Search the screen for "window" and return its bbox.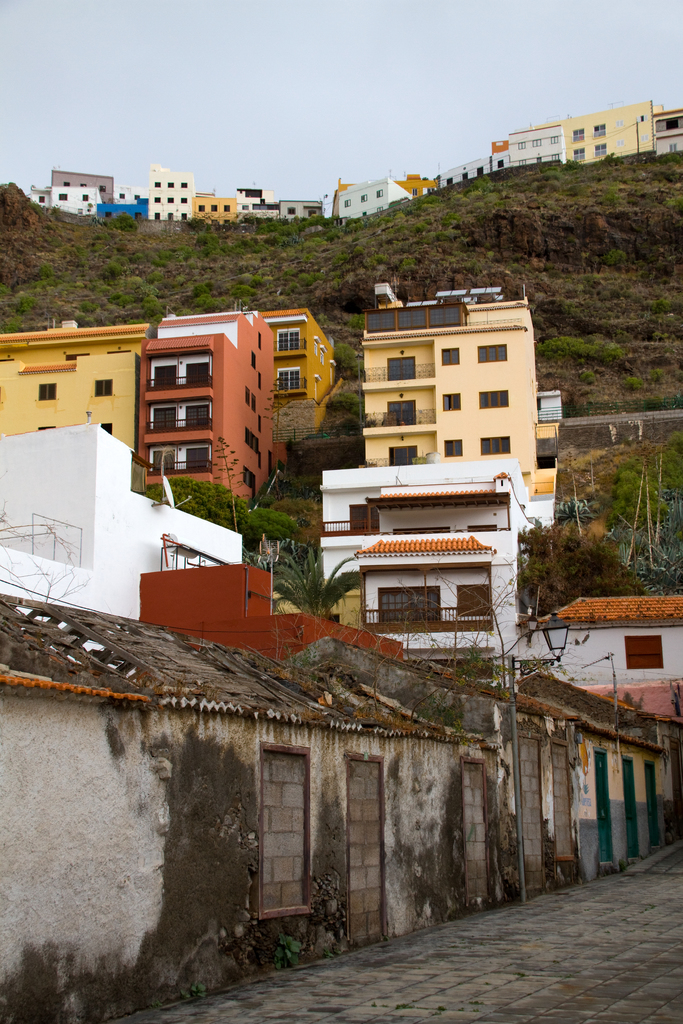
Found: x1=156 y1=450 x2=169 y2=466.
